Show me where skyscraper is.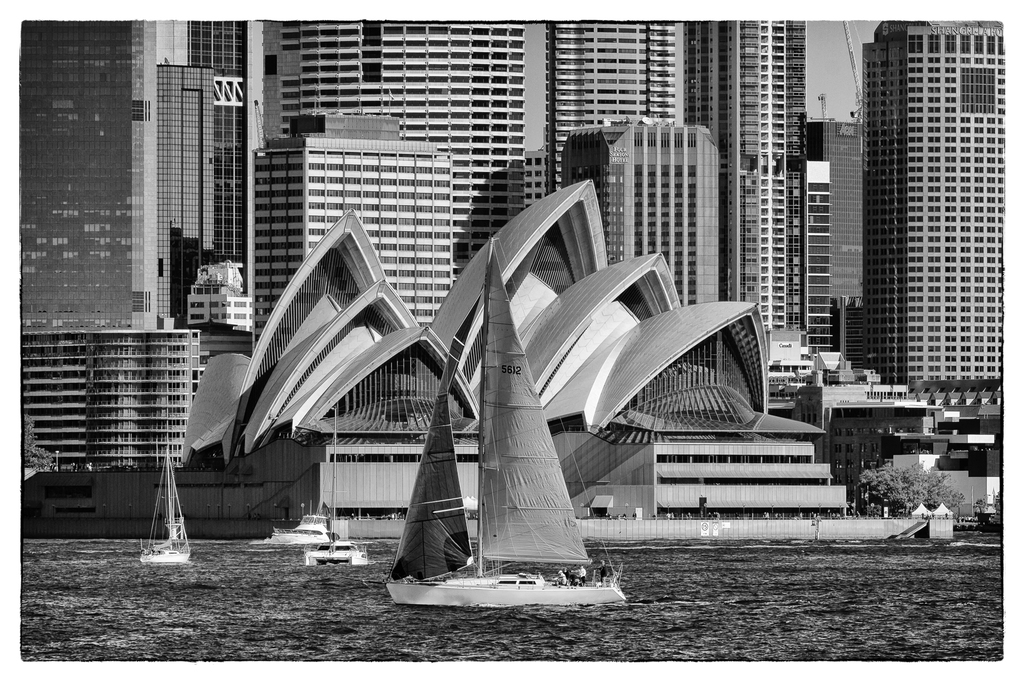
skyscraper is at 22, 19, 158, 331.
